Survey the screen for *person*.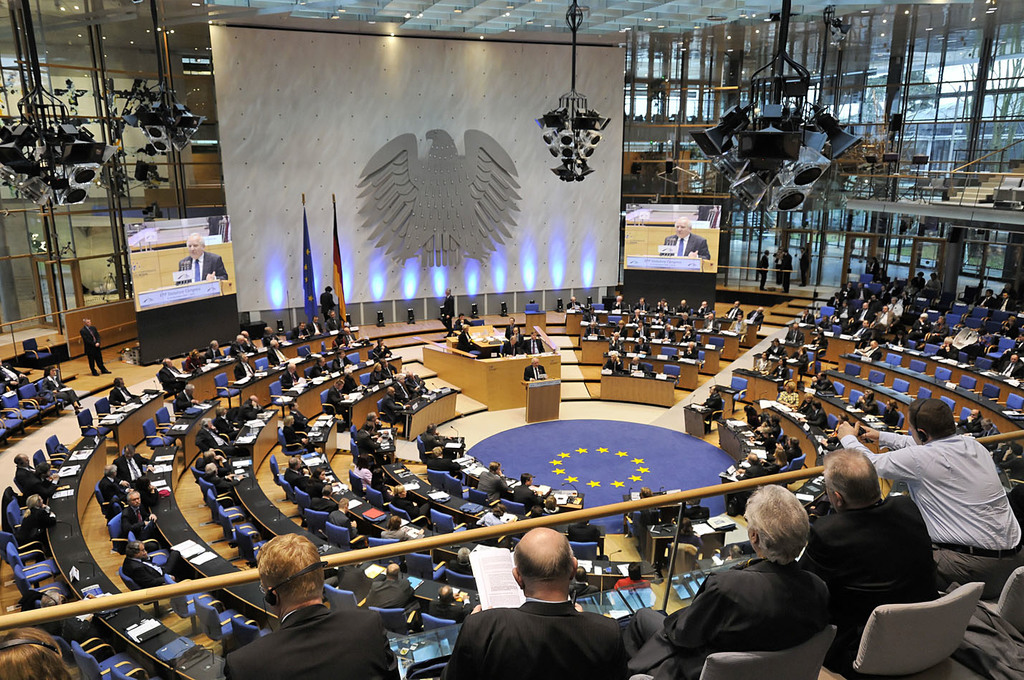
Survey found: (616,478,837,679).
